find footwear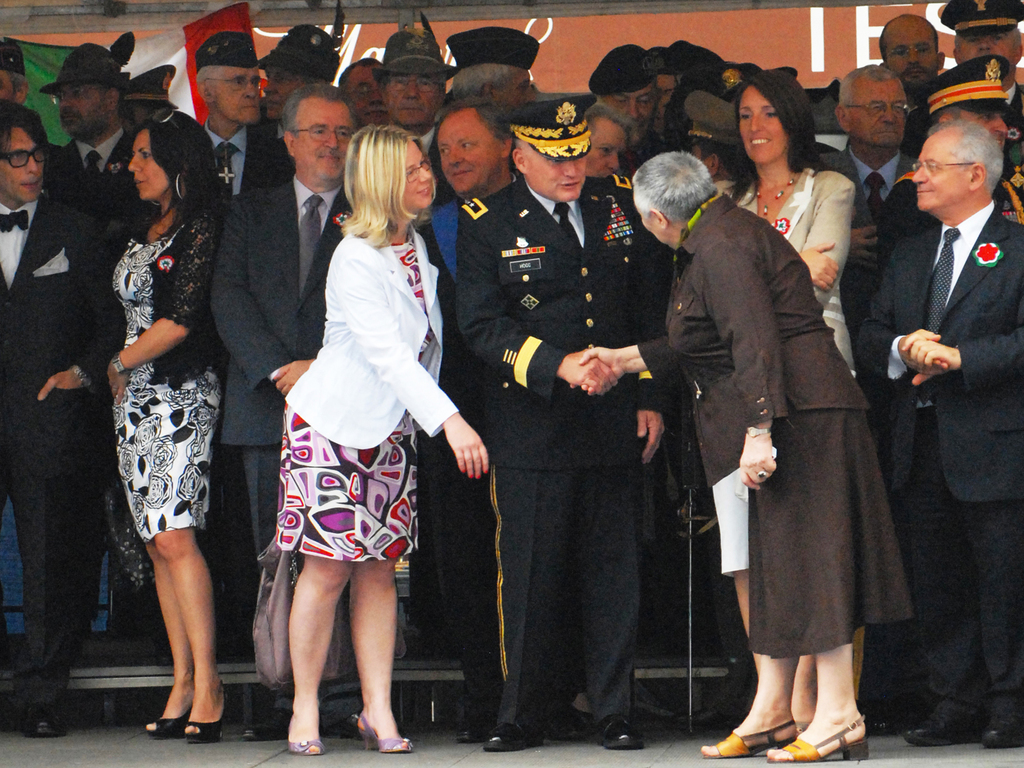
[x1=767, y1=718, x2=866, y2=760]
